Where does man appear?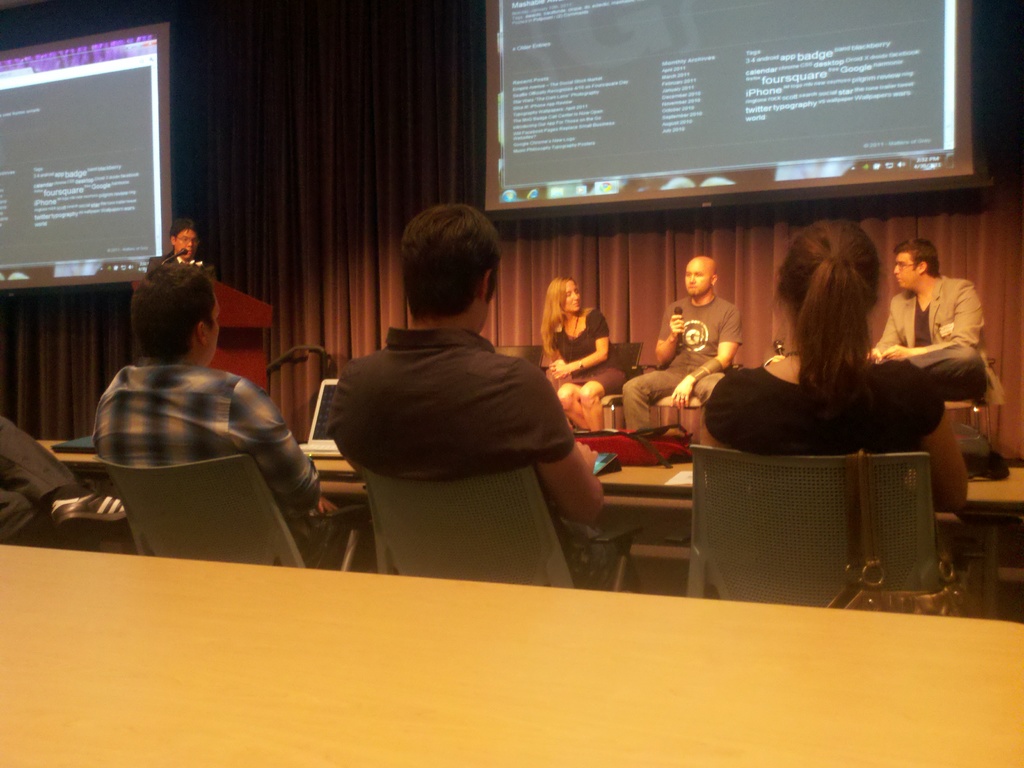
Appears at 93 259 364 574.
